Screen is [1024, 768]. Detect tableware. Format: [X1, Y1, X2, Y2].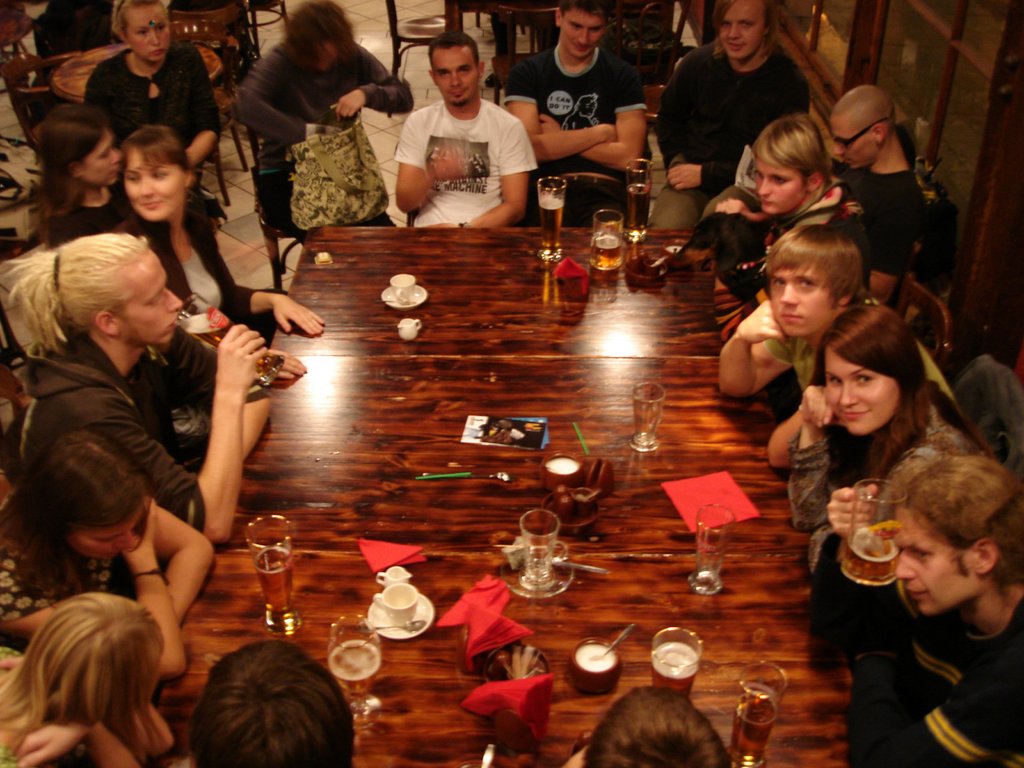
[390, 275, 414, 305].
